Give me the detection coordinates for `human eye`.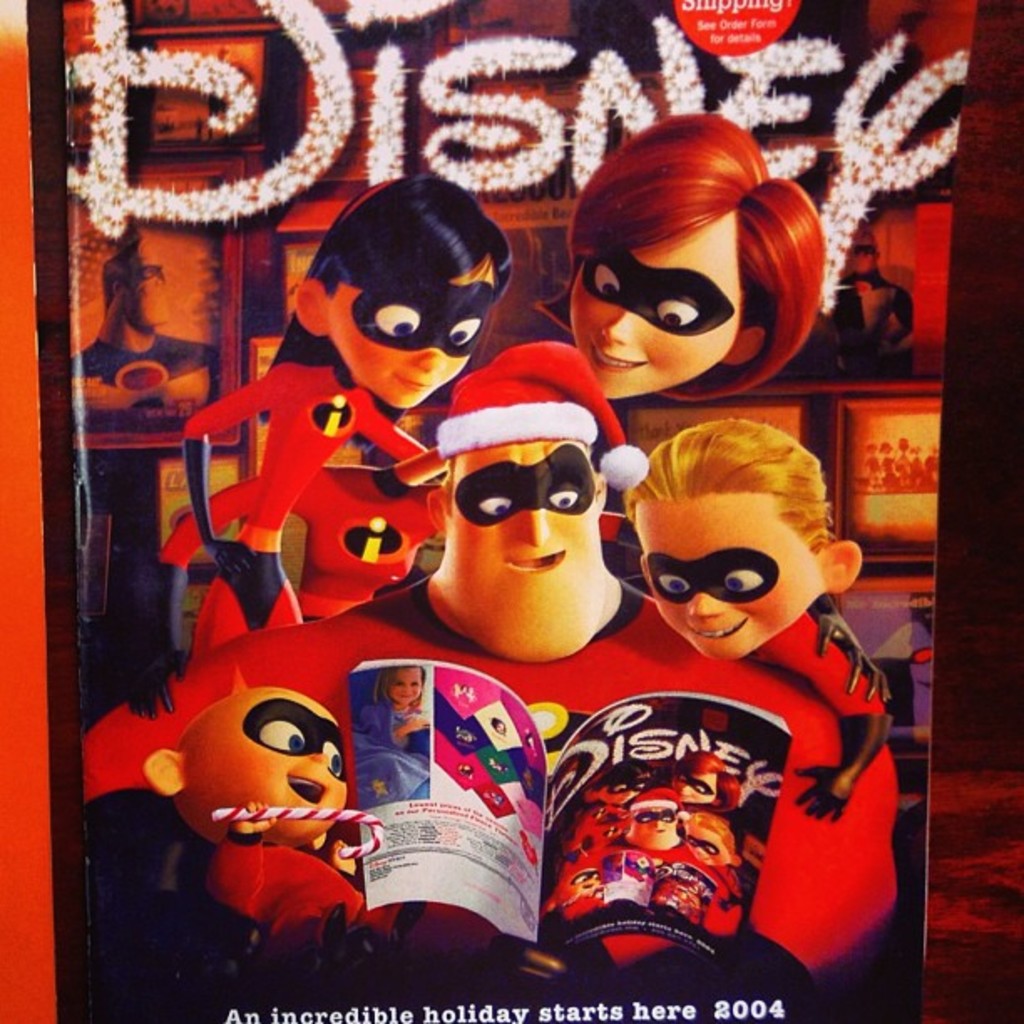
<box>549,485,581,519</box>.
